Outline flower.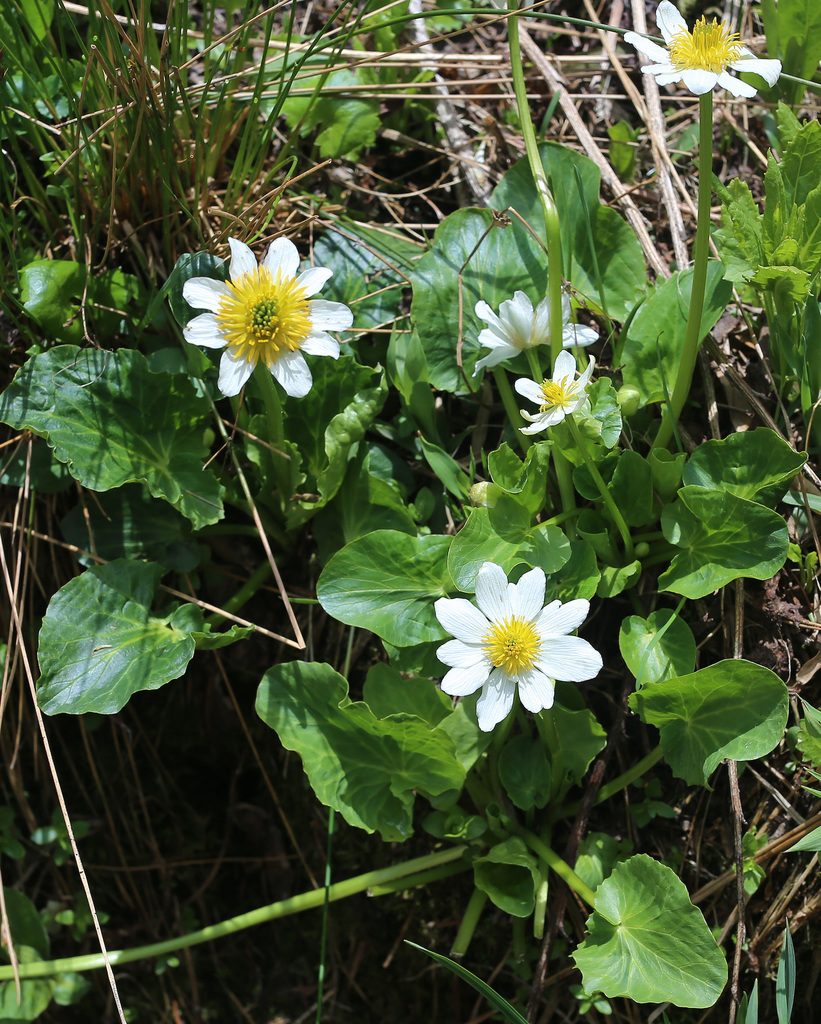
Outline: bbox=[181, 236, 355, 403].
